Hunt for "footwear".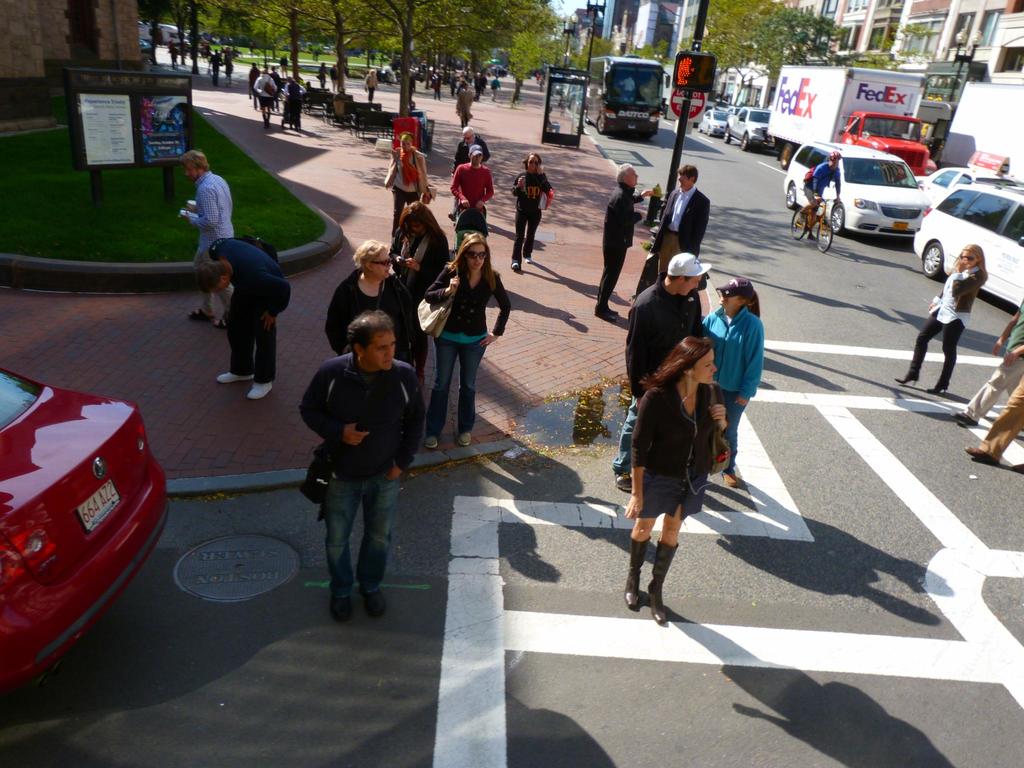
Hunted down at locate(457, 432, 473, 449).
